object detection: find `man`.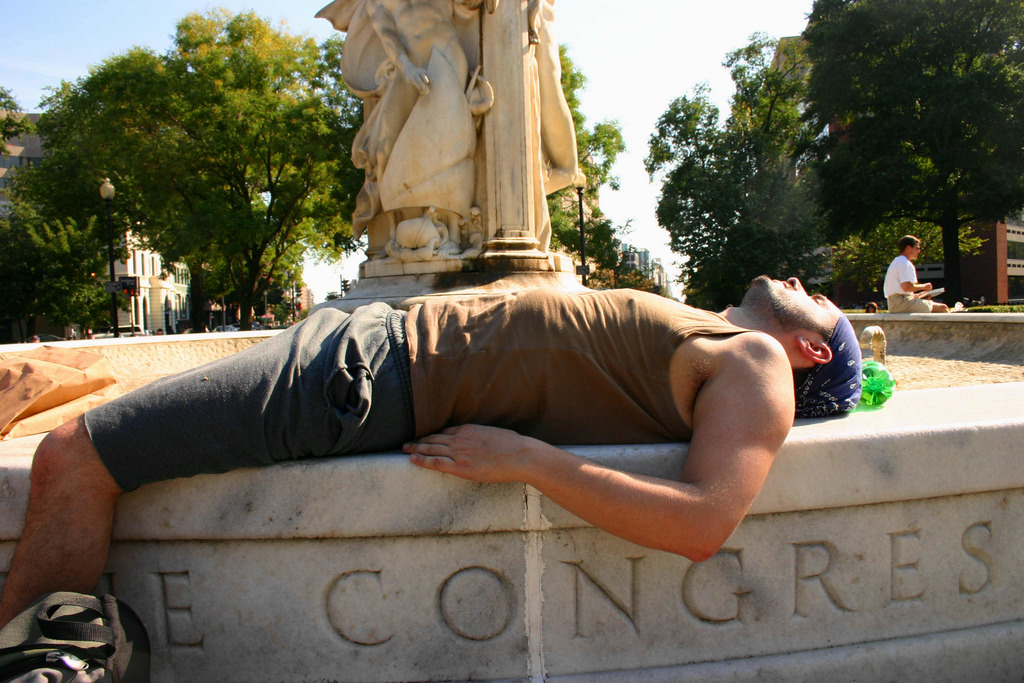
bbox=(884, 235, 950, 313).
